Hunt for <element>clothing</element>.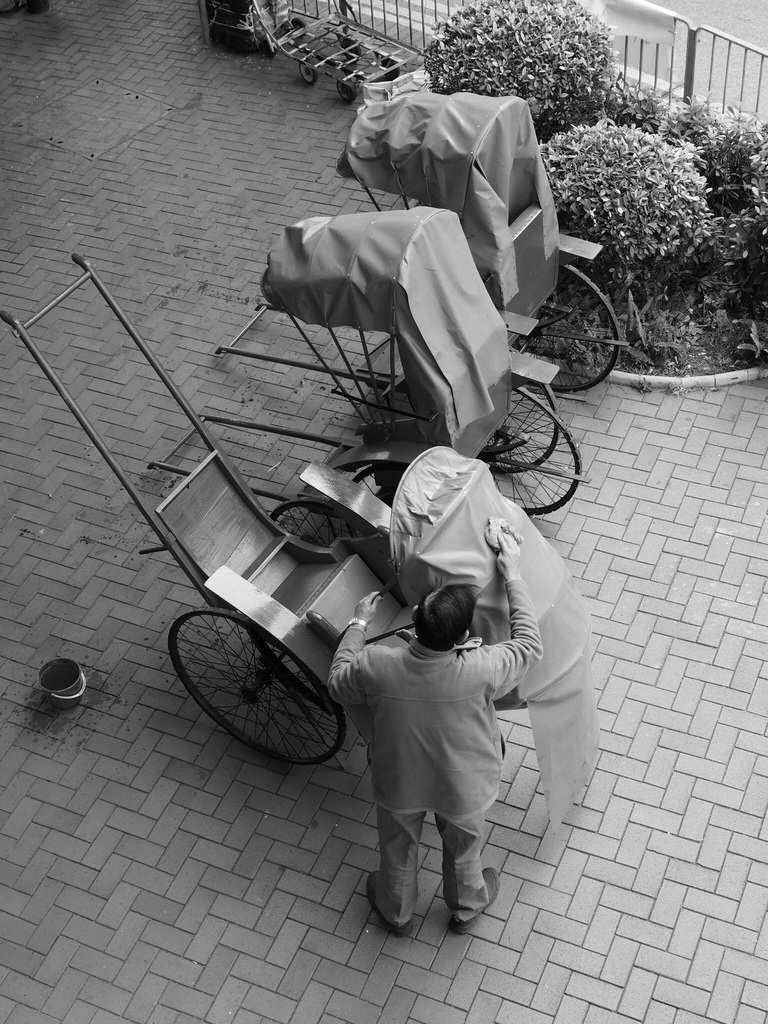
Hunted down at pyautogui.locateOnScreen(324, 550, 544, 870).
